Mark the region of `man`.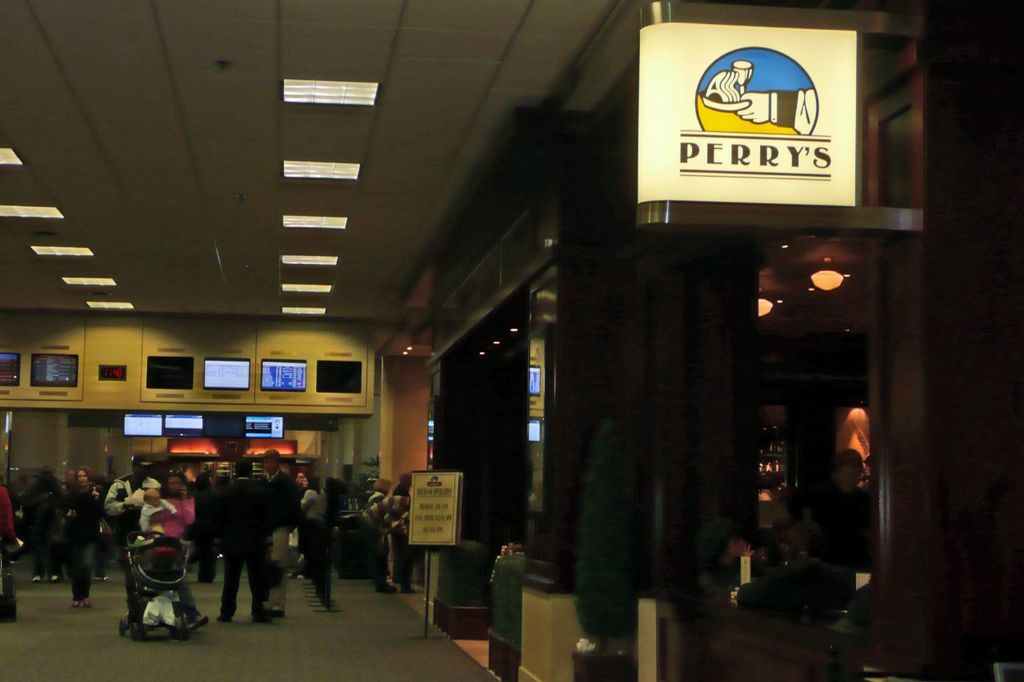
Region: [361,497,411,591].
